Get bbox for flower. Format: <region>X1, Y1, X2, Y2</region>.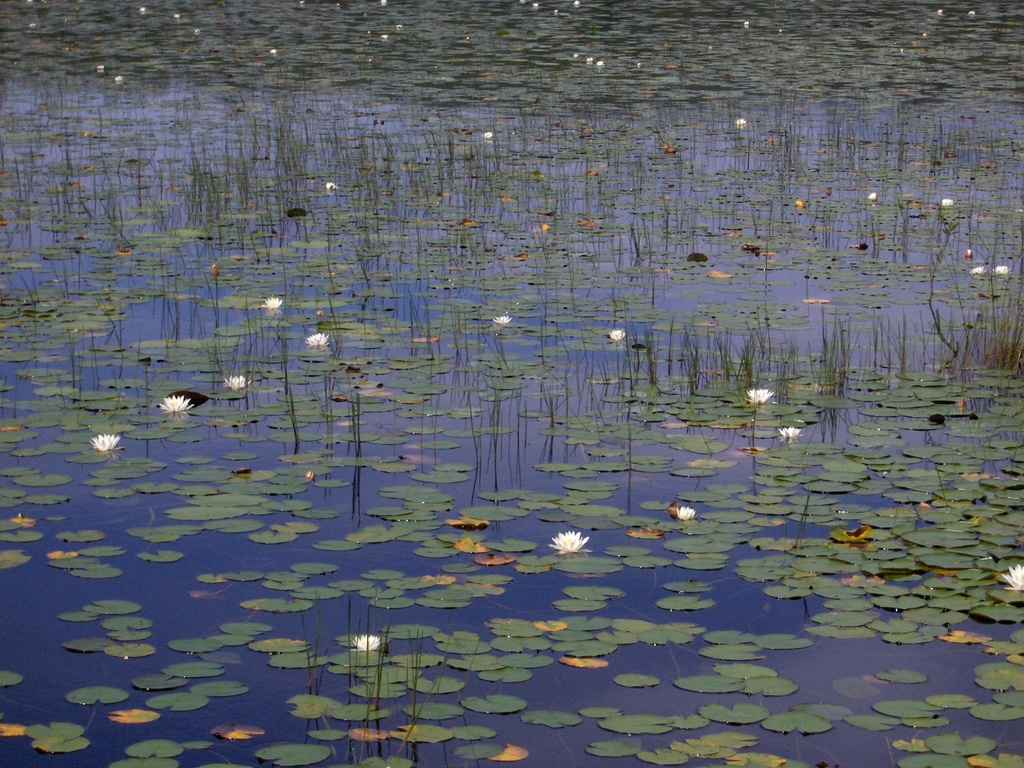
<region>353, 636, 381, 650</region>.
